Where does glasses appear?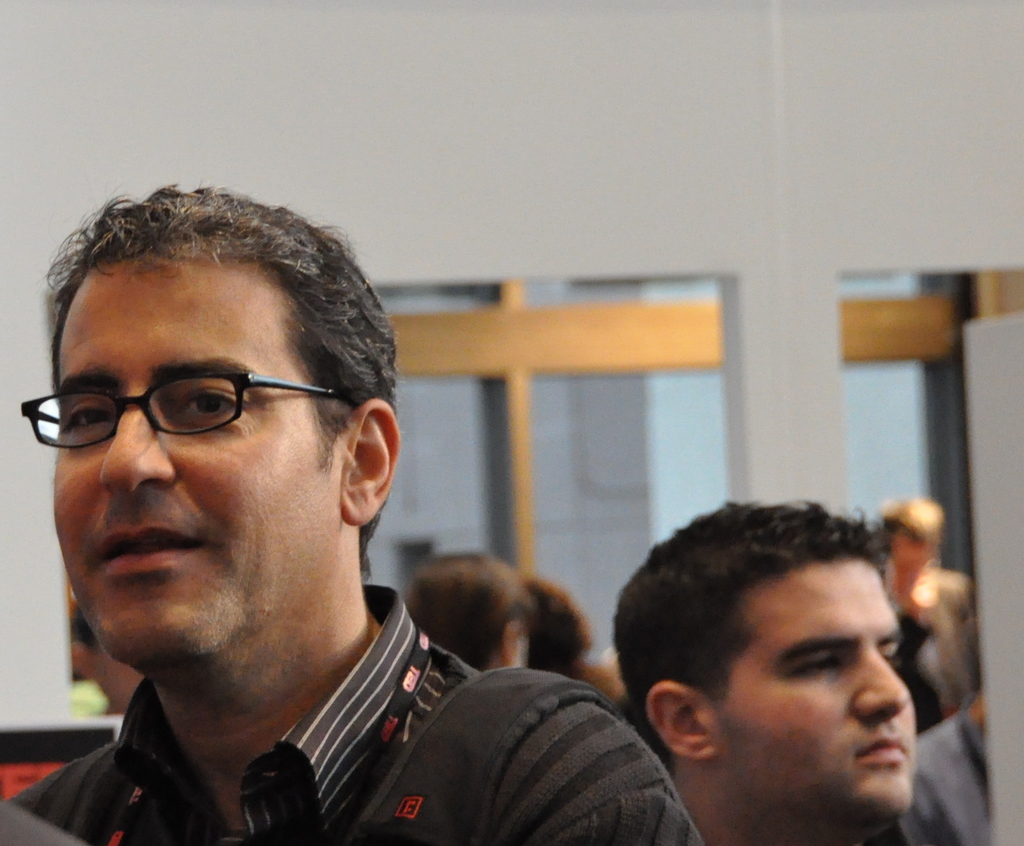
Appears at bbox=(21, 365, 349, 457).
